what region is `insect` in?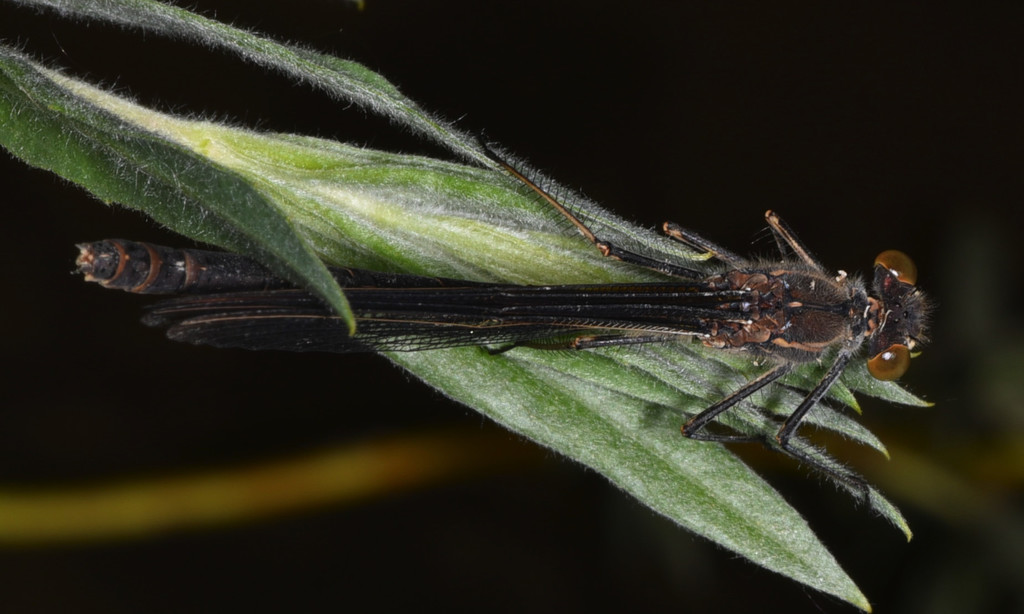
l=68, t=117, r=931, b=506.
